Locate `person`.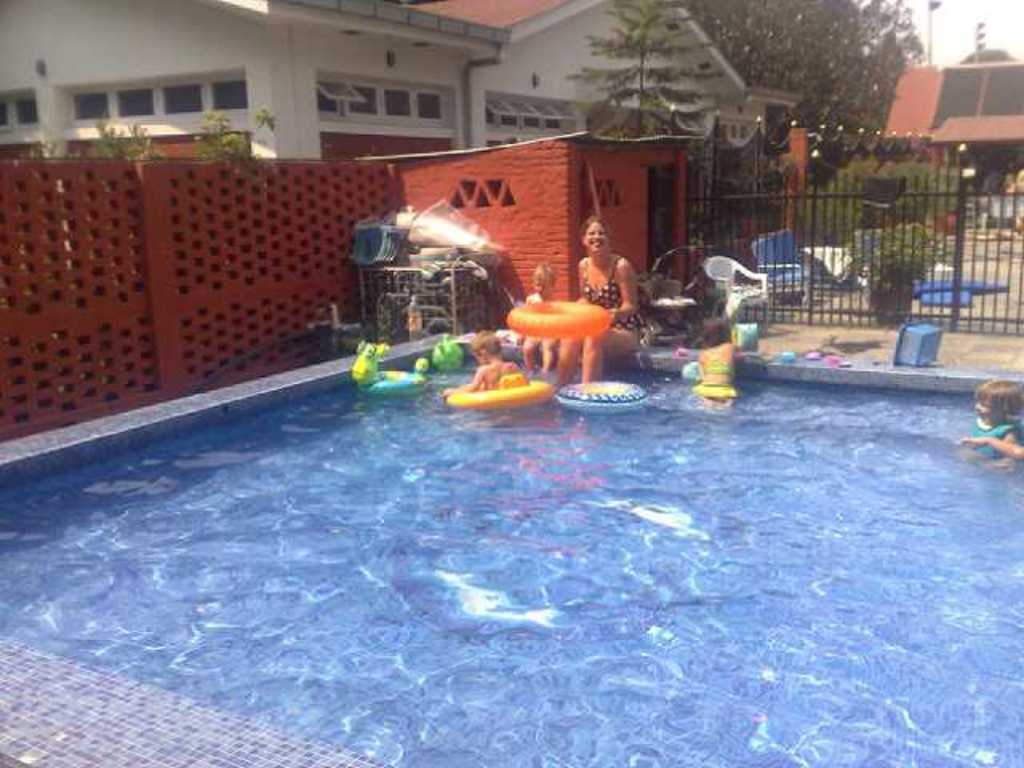
Bounding box: bbox=[518, 259, 558, 371].
